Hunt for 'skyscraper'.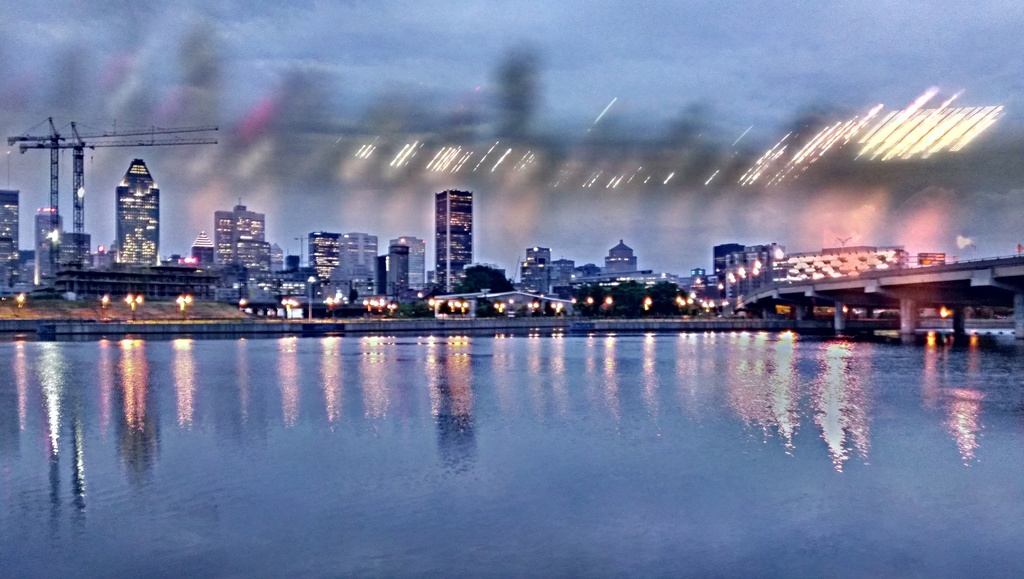
Hunted down at x1=310, y1=227, x2=383, y2=298.
